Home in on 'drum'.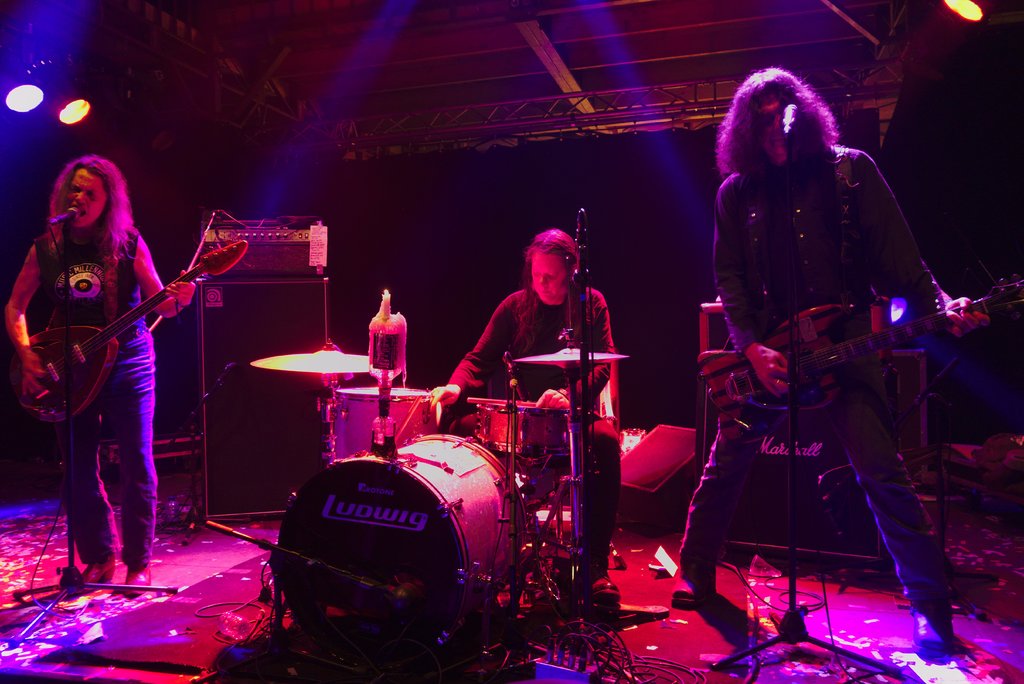
Homed in at Rect(269, 430, 536, 683).
